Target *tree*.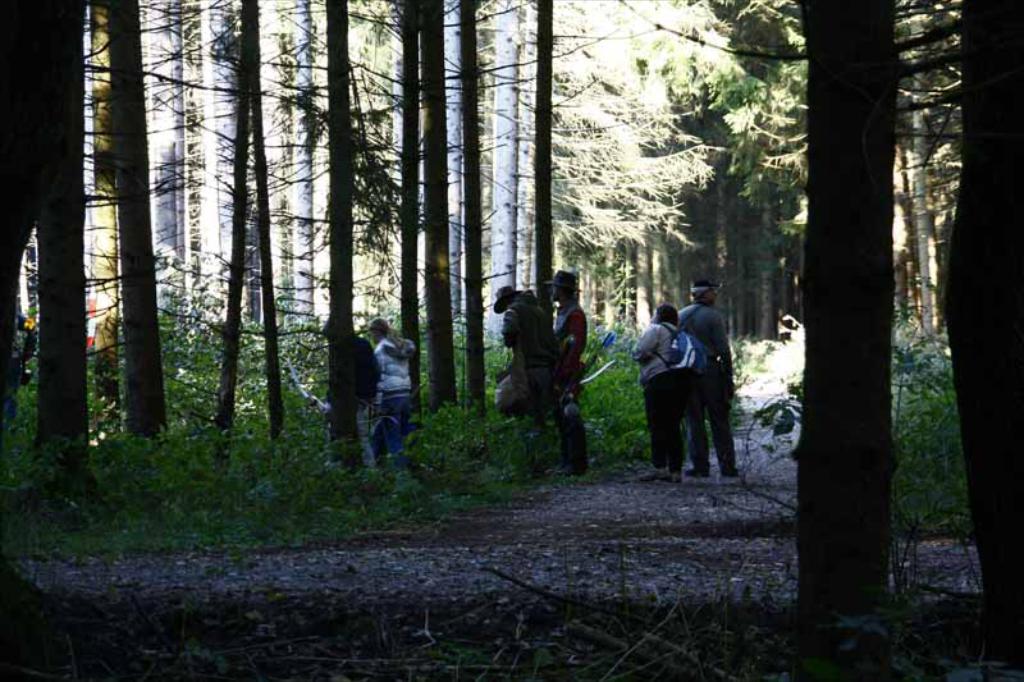
Target region: l=756, t=0, r=890, b=622.
